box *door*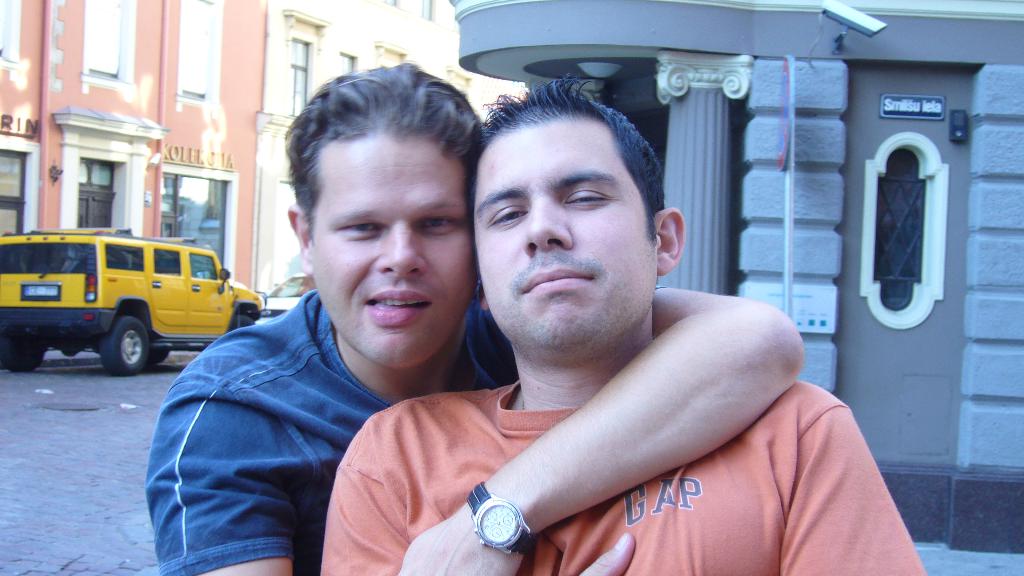
[left=79, top=196, right=111, bottom=227]
